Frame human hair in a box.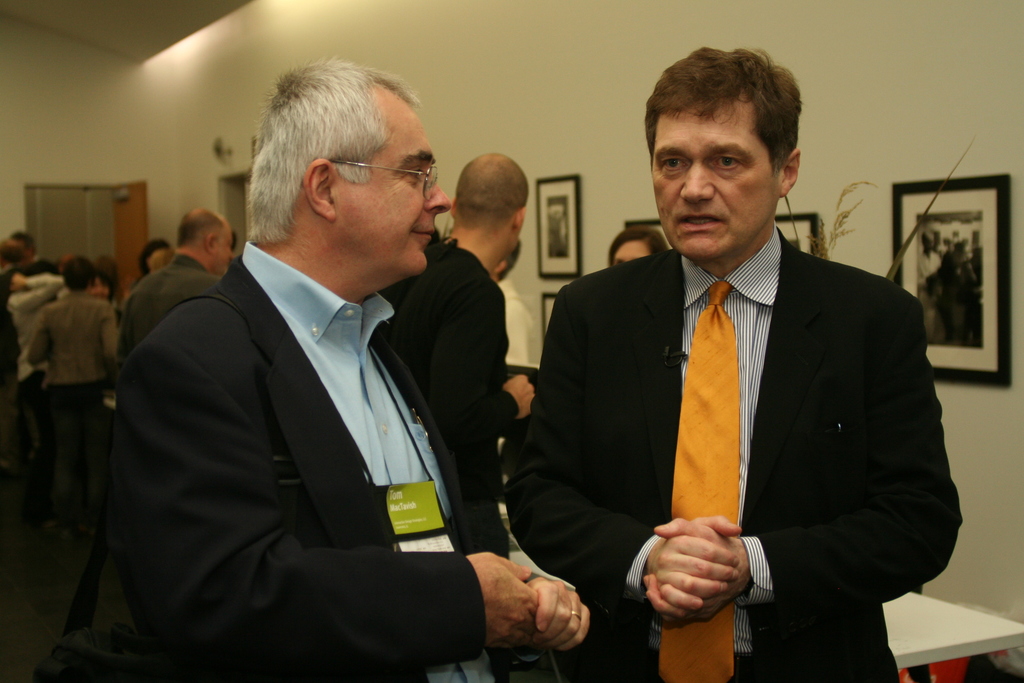
bbox(175, 206, 223, 249).
